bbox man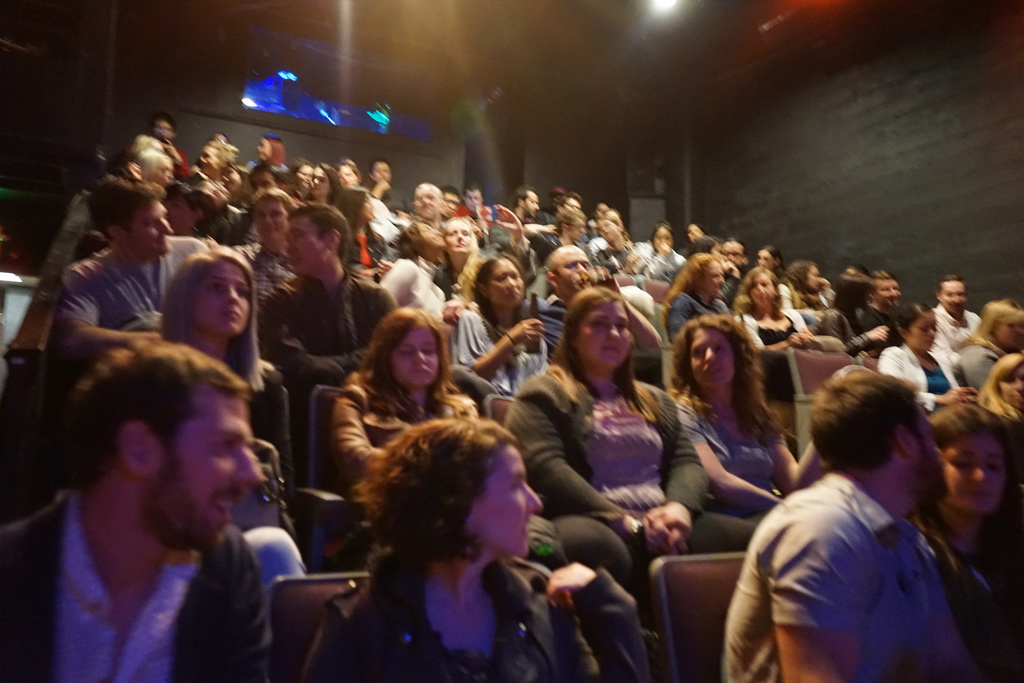
[x1=451, y1=186, x2=492, y2=235]
